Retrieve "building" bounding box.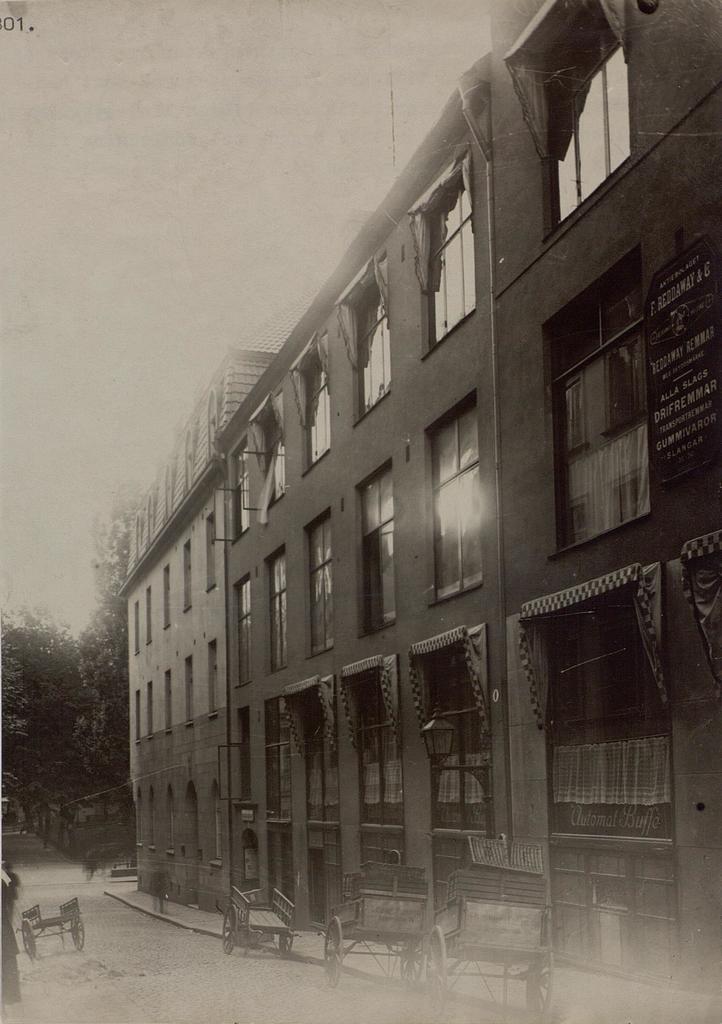
Bounding box: [left=118, top=351, right=277, bottom=914].
